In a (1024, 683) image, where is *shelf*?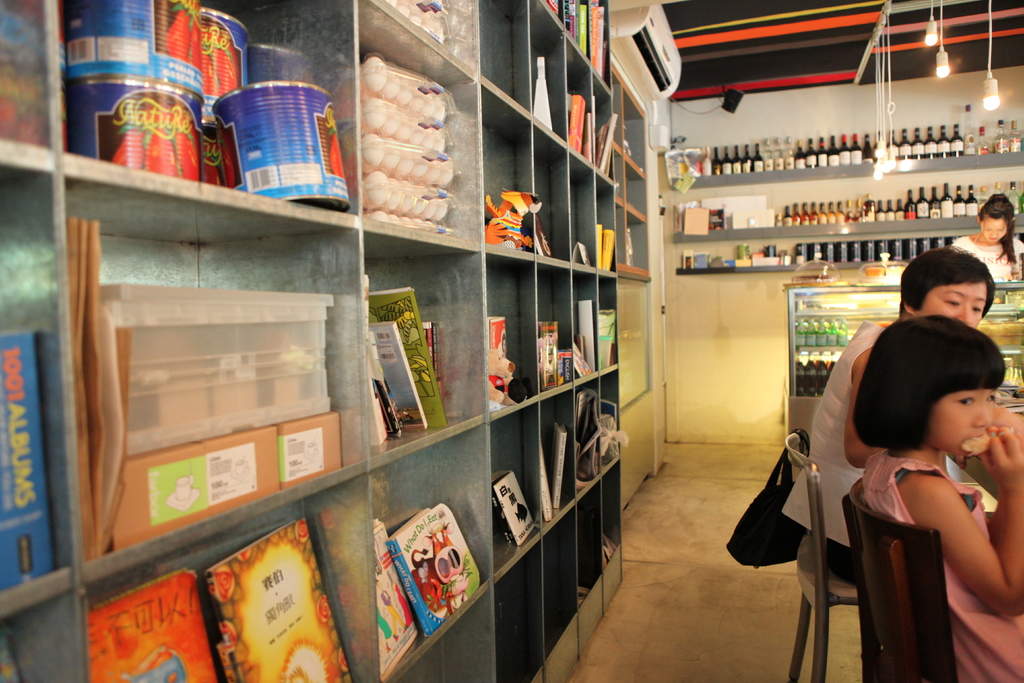
bbox(587, 85, 633, 184).
